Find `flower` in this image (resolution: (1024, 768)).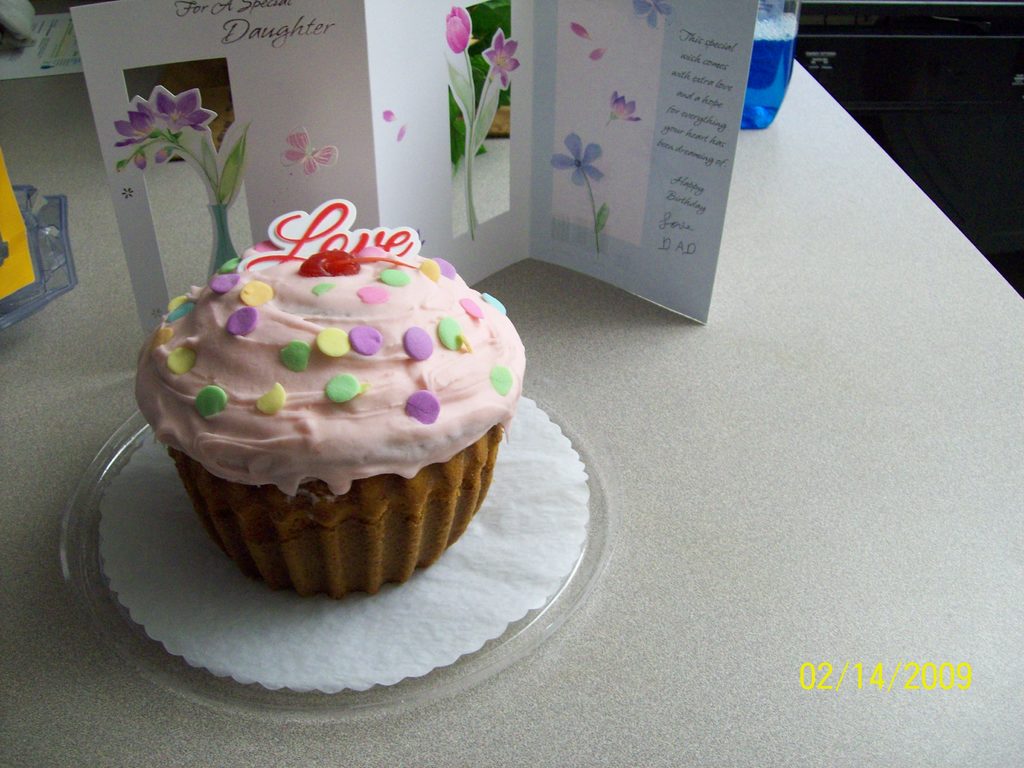
x1=160, y1=90, x2=212, y2=135.
